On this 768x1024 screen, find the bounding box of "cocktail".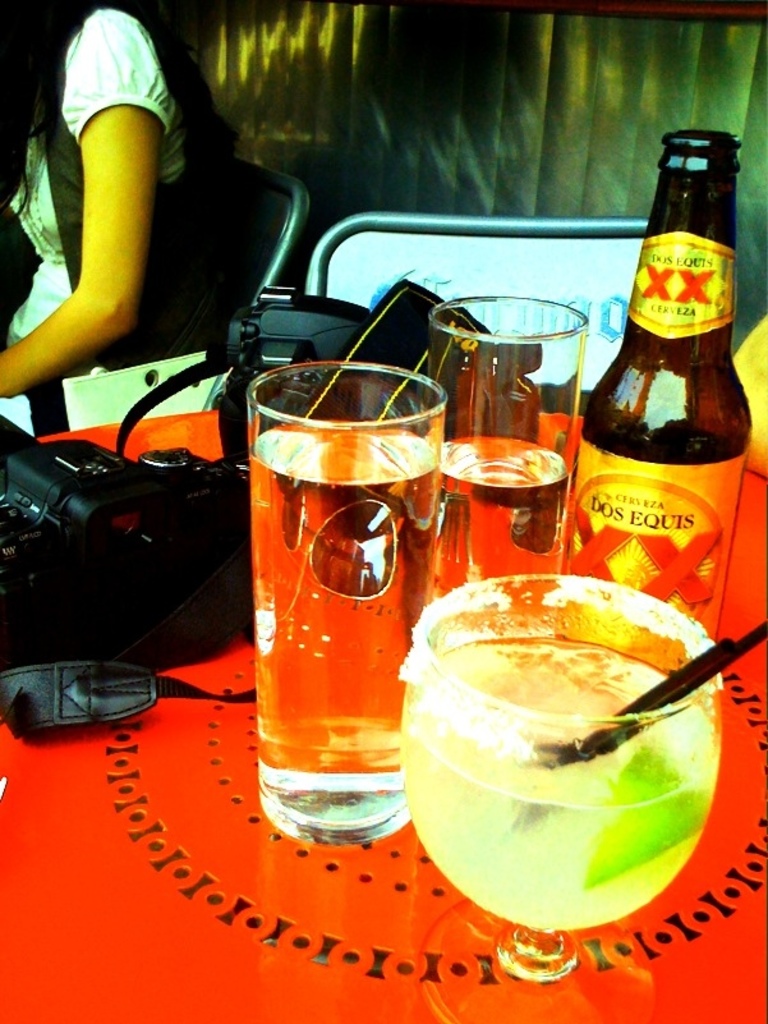
Bounding box: 403 545 721 949.
